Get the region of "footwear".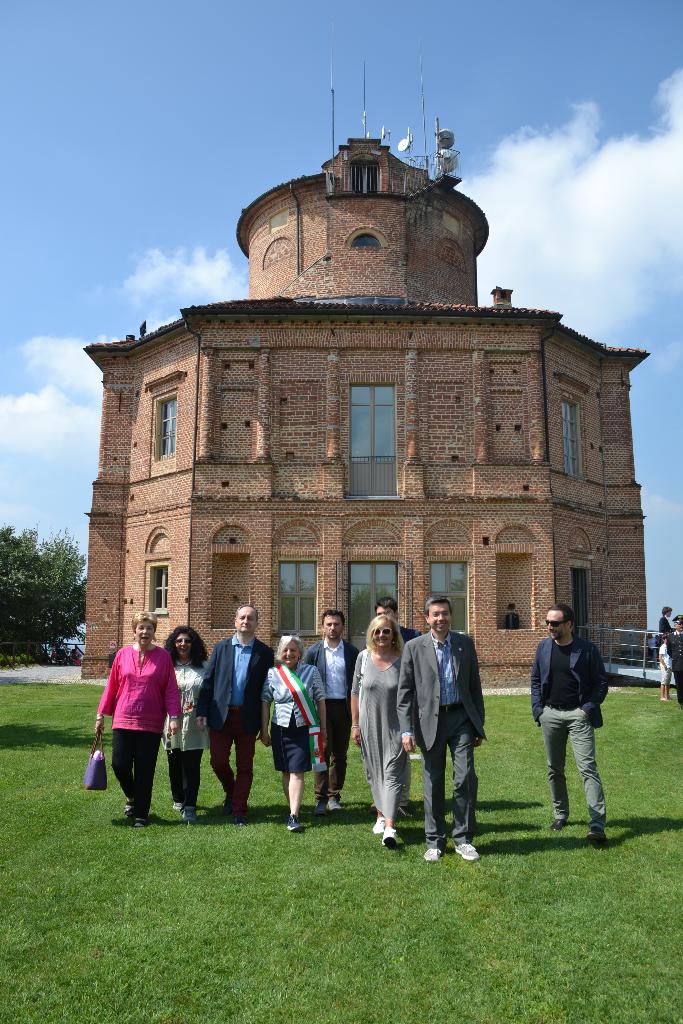
(left=382, top=827, right=397, bottom=851).
